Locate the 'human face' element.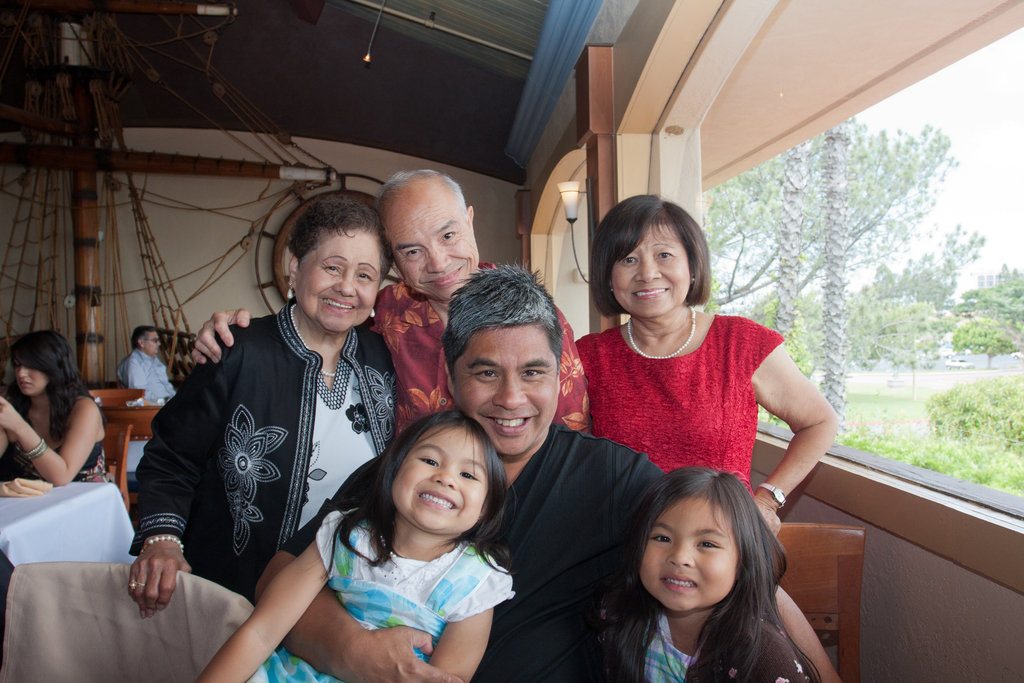
Element bbox: x1=610 y1=225 x2=688 y2=315.
